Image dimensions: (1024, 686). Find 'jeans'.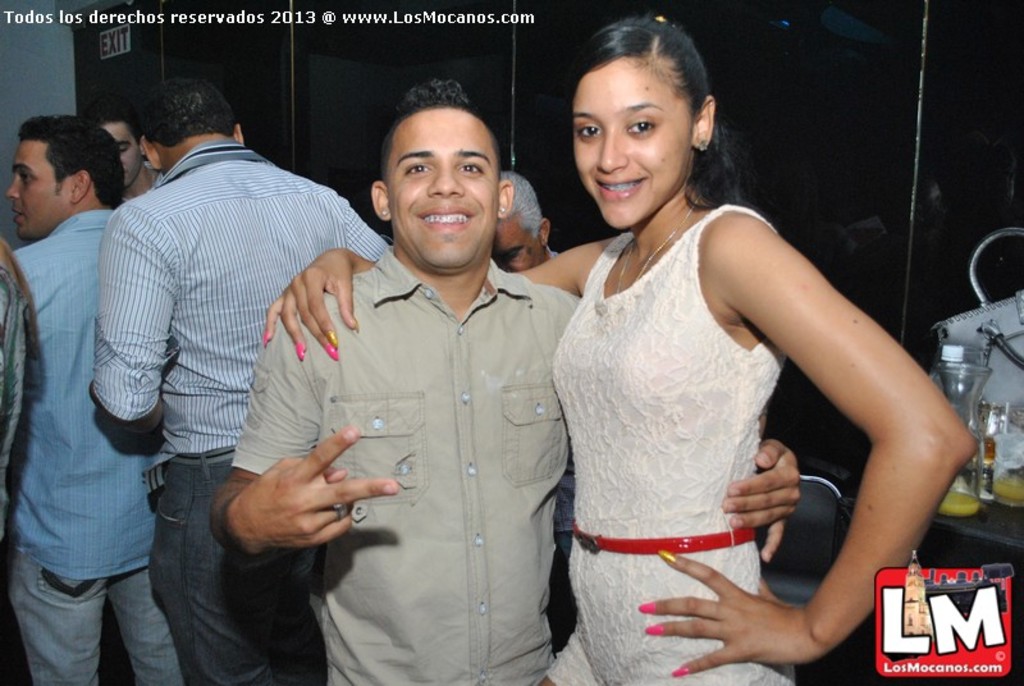
(x1=145, y1=454, x2=324, y2=685).
